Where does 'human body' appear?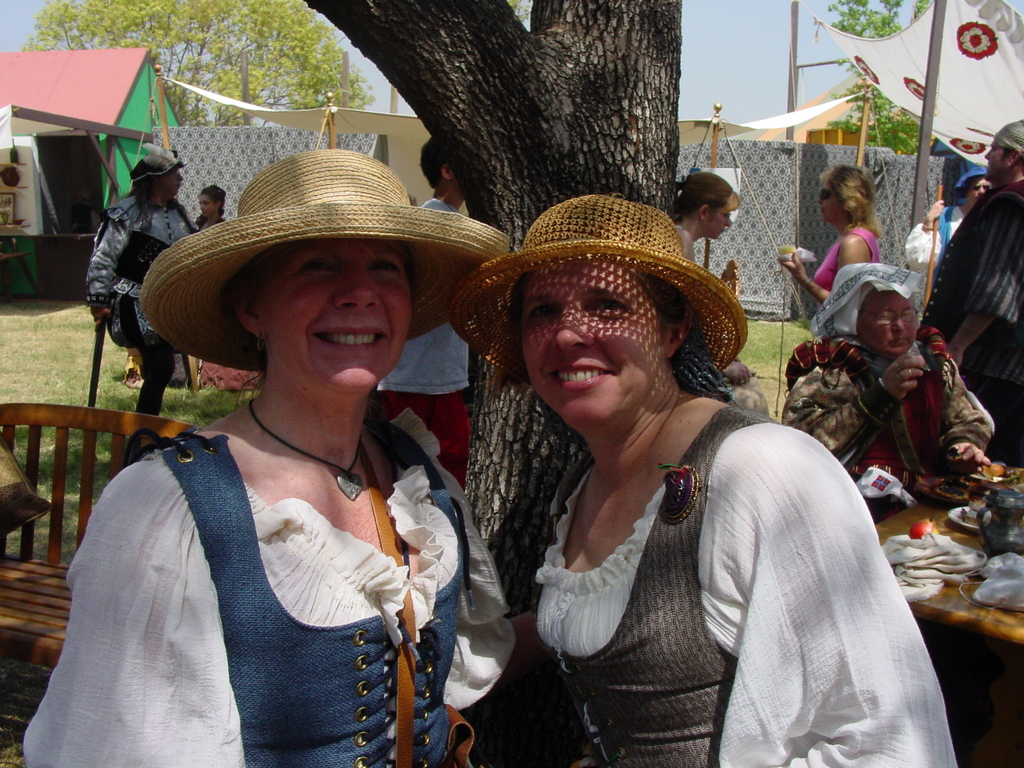
Appears at pyautogui.locateOnScreen(24, 150, 511, 767).
